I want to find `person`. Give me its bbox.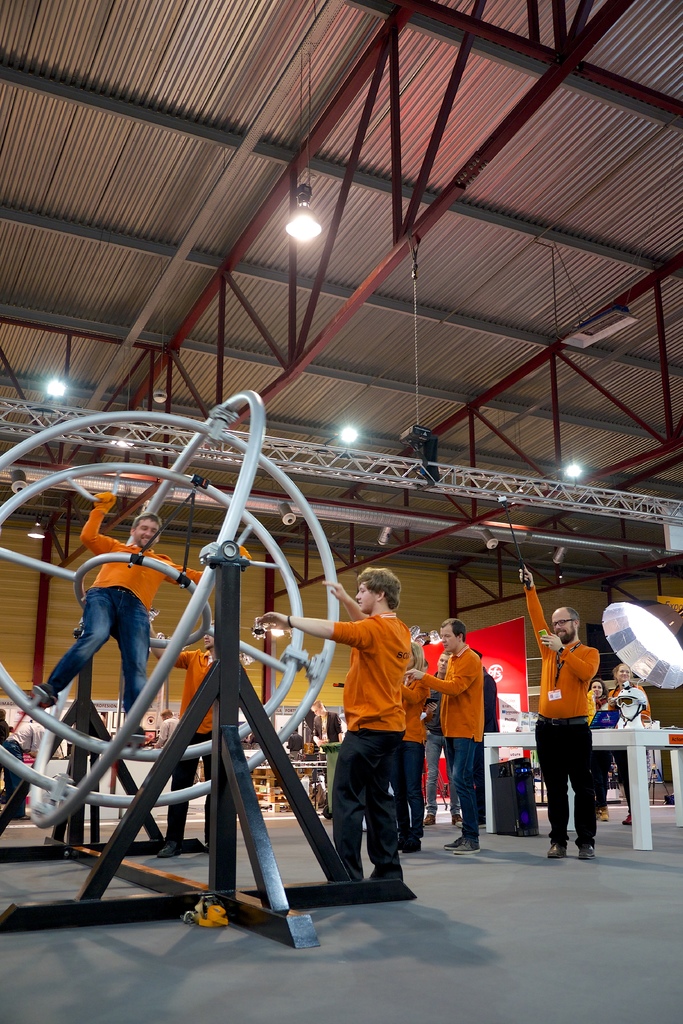
x1=319 y1=563 x2=427 y2=910.
